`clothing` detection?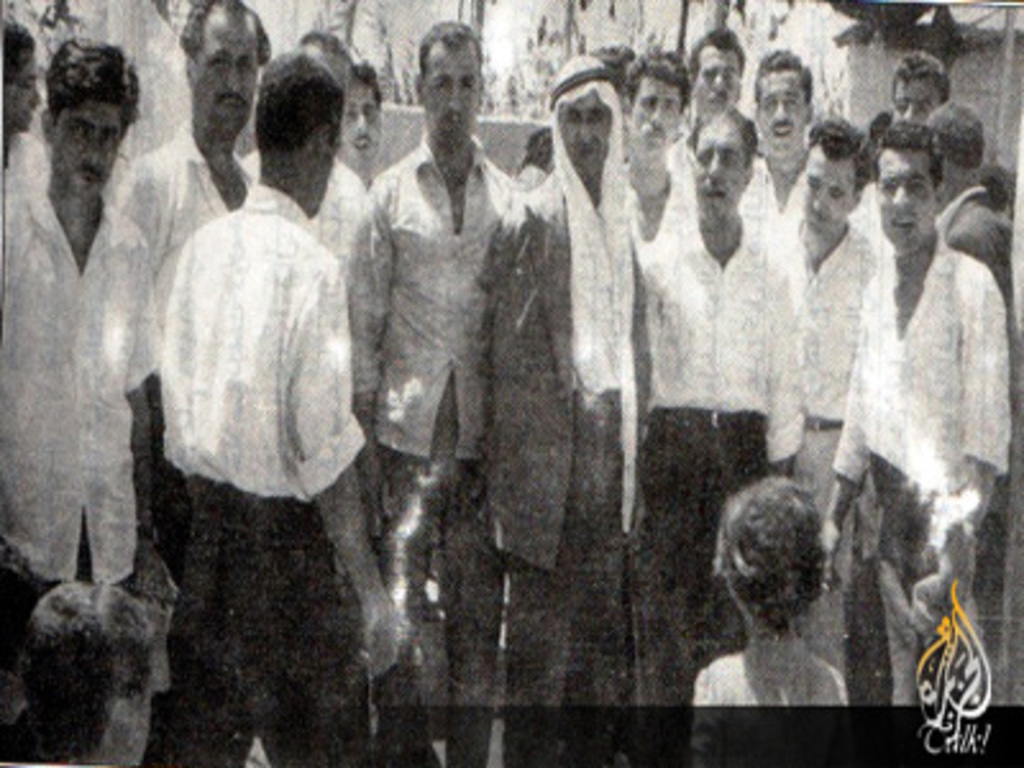
locate(625, 210, 794, 765)
